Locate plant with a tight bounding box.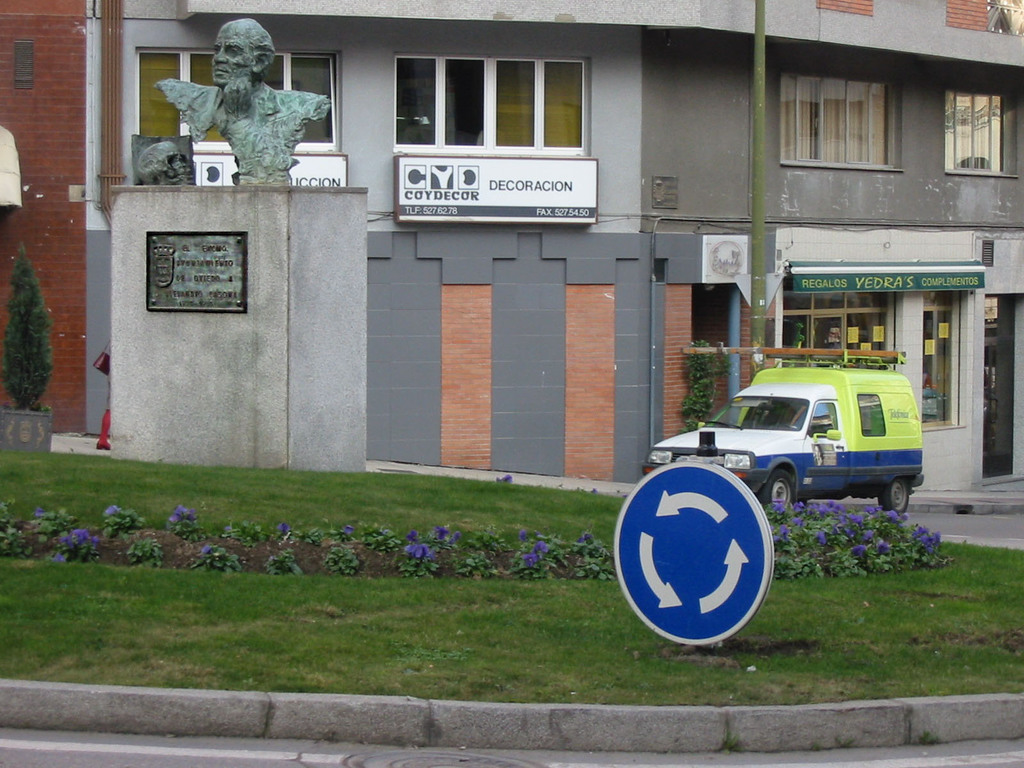
[430,522,463,554].
